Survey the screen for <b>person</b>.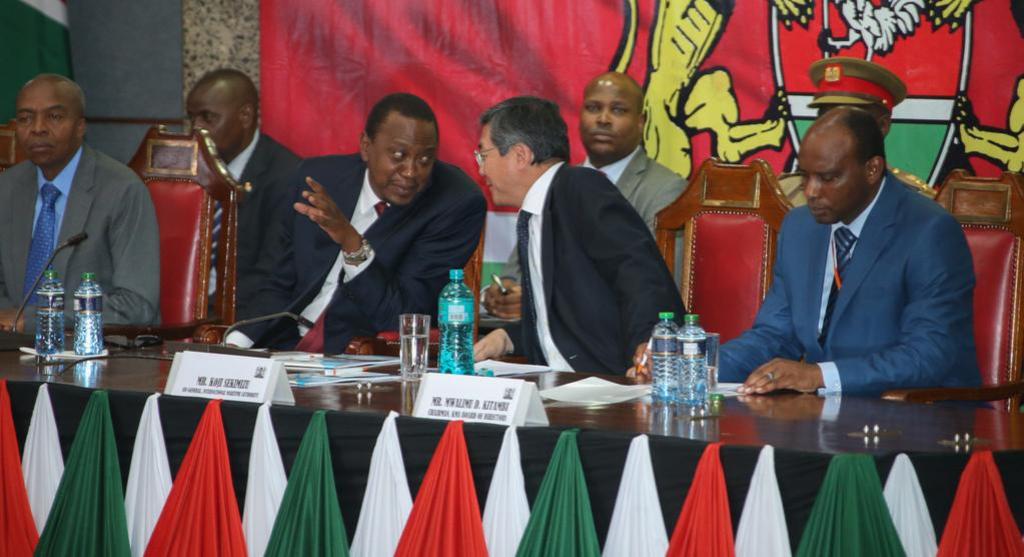
Survey found: (775,48,932,193).
